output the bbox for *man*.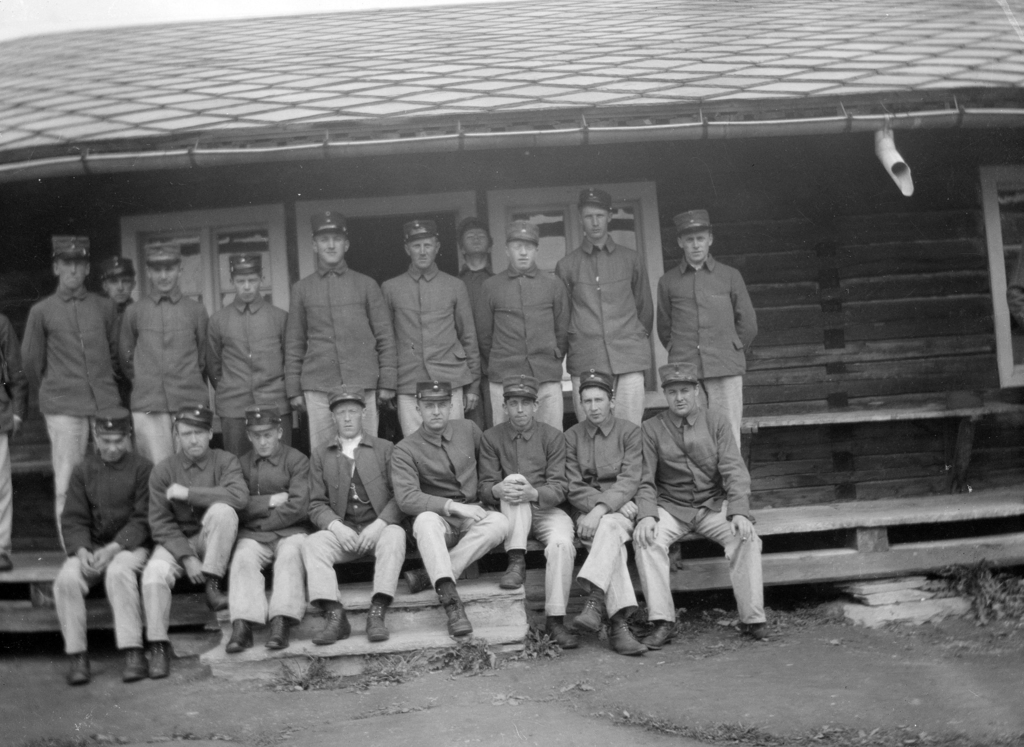
box(652, 204, 765, 486).
